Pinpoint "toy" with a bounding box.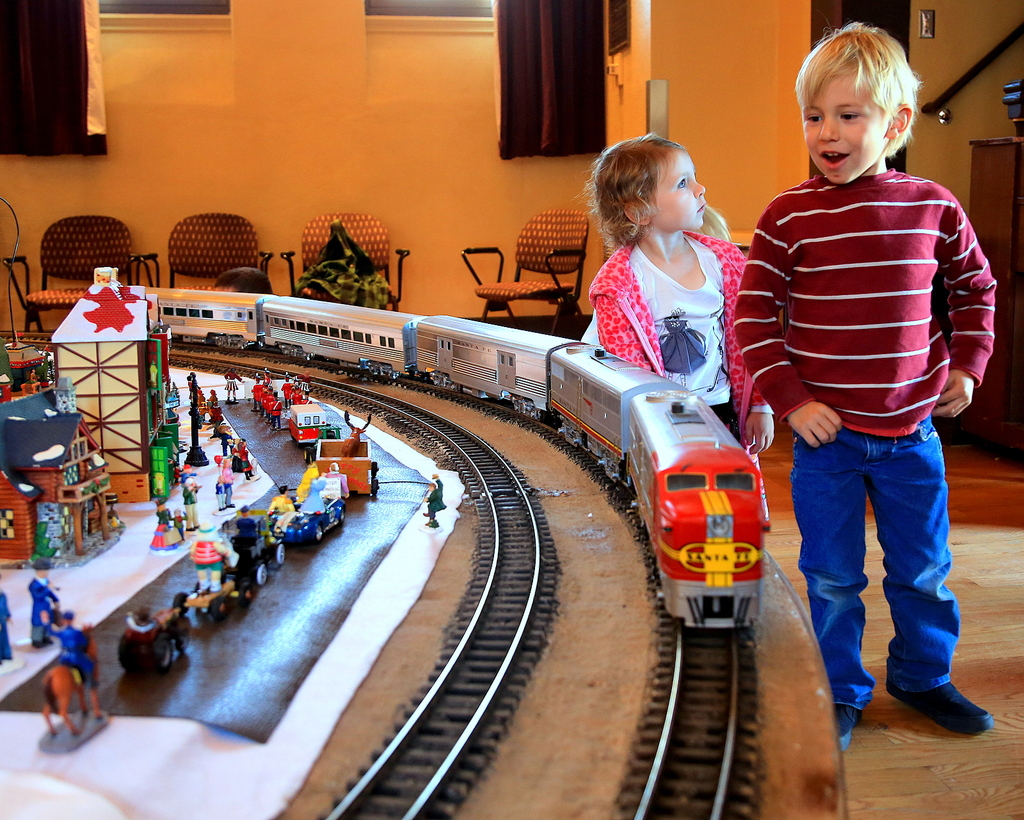
x1=143, y1=499, x2=178, y2=542.
